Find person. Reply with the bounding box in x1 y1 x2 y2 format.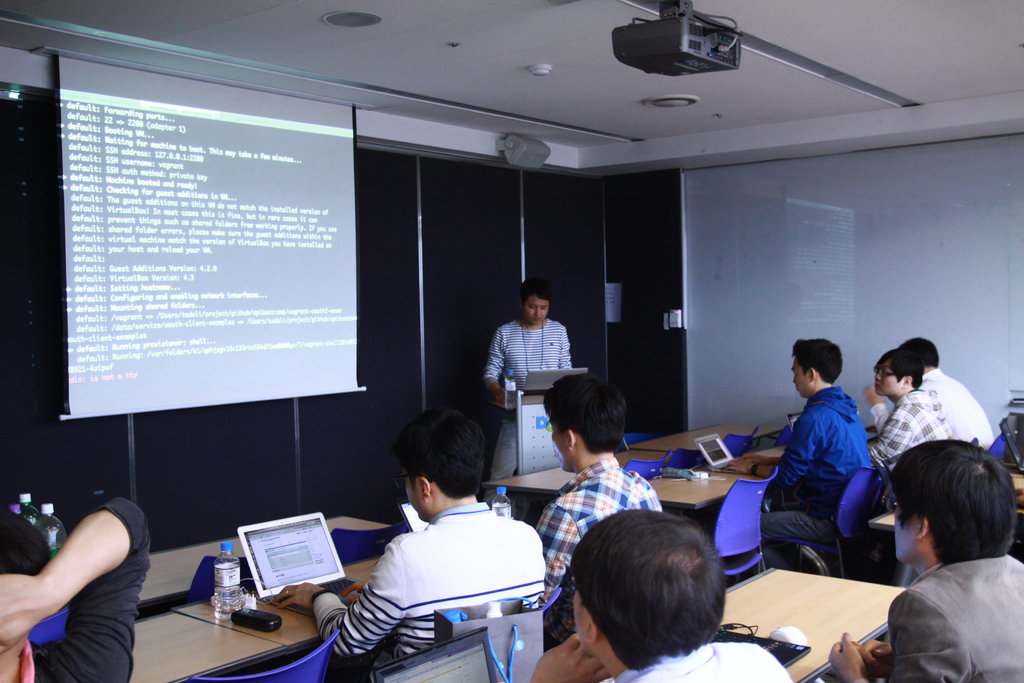
541 514 824 682.
